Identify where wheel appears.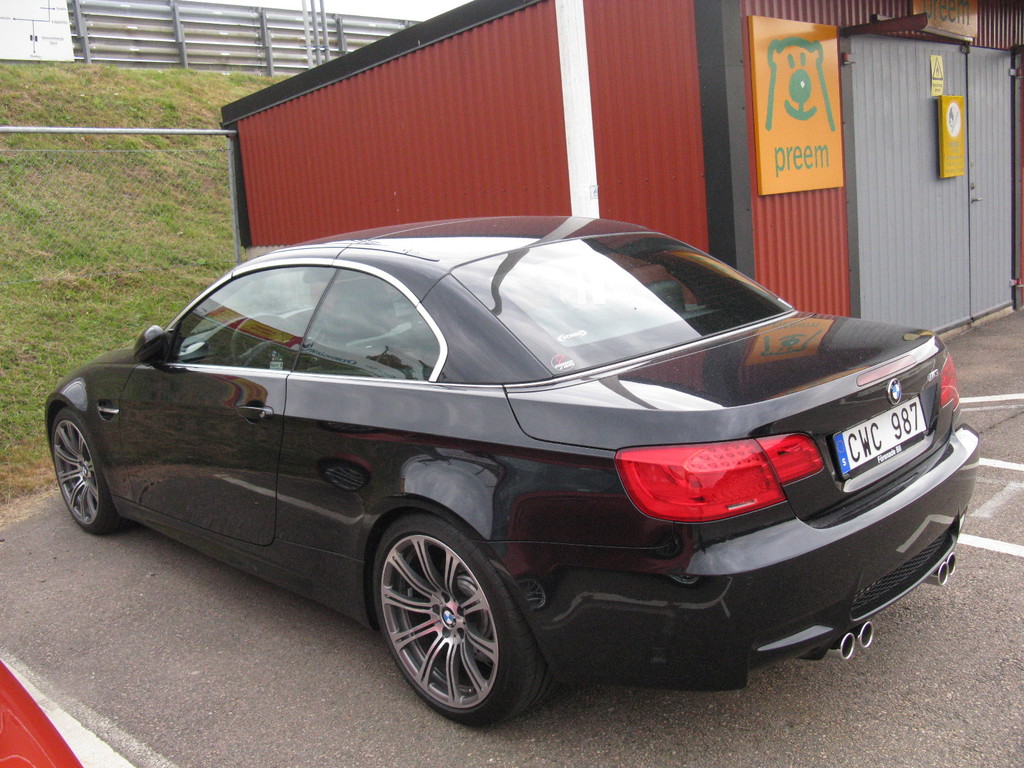
Appears at crop(232, 314, 300, 367).
